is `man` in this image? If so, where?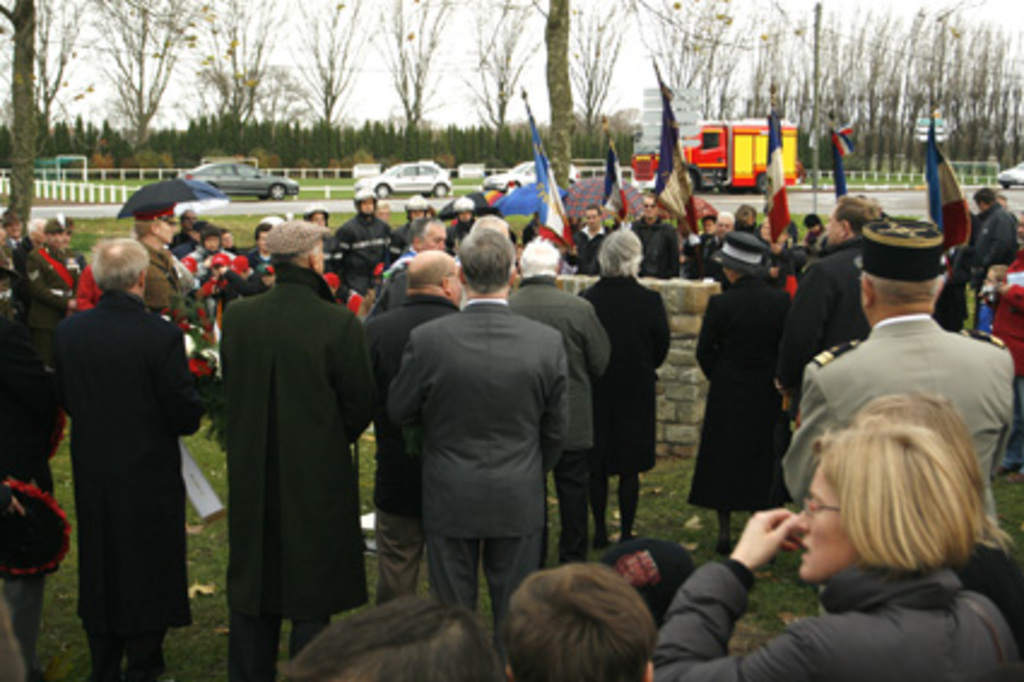
Yes, at <bbox>330, 178, 395, 294</bbox>.
